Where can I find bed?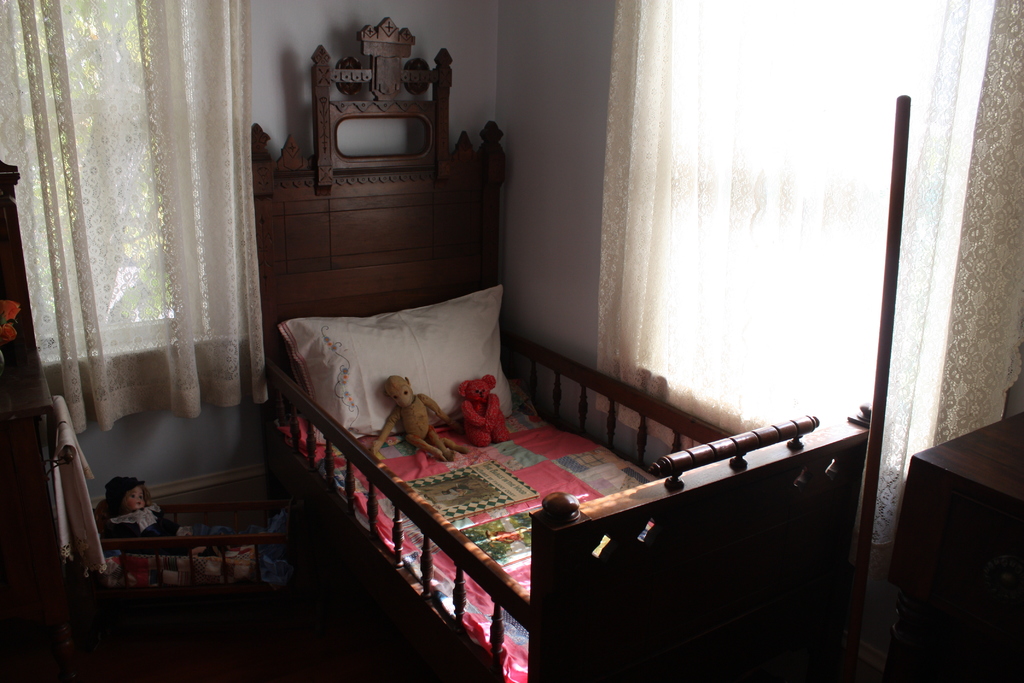
You can find it at (left=312, top=286, right=861, bottom=682).
